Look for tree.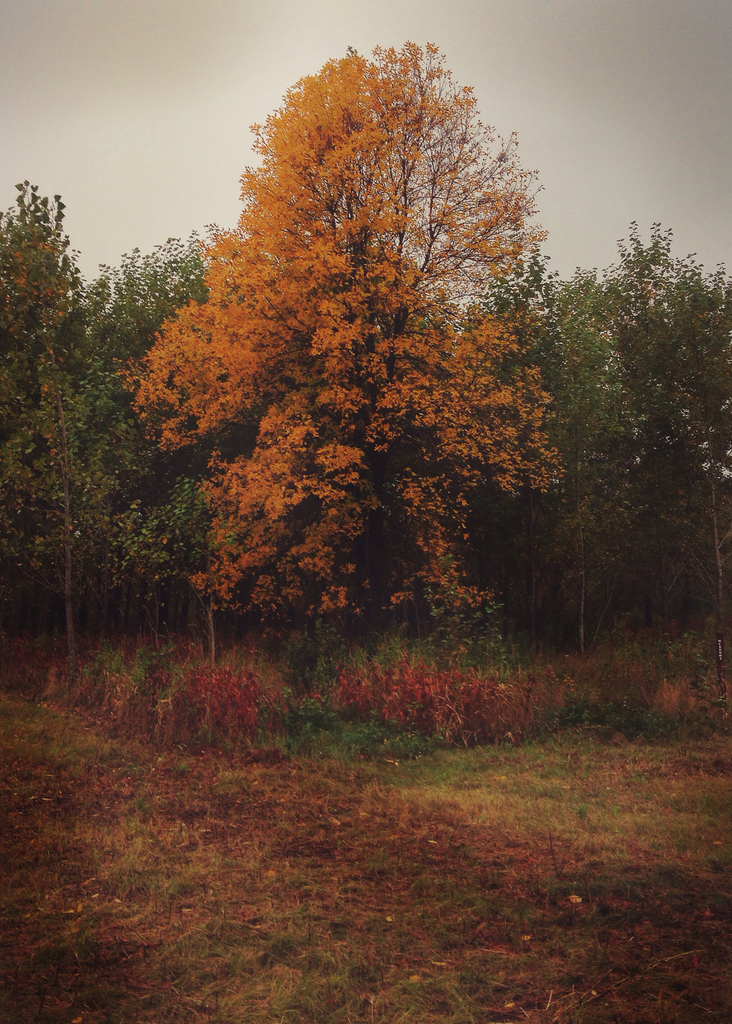
Found: <region>595, 226, 731, 681</region>.
